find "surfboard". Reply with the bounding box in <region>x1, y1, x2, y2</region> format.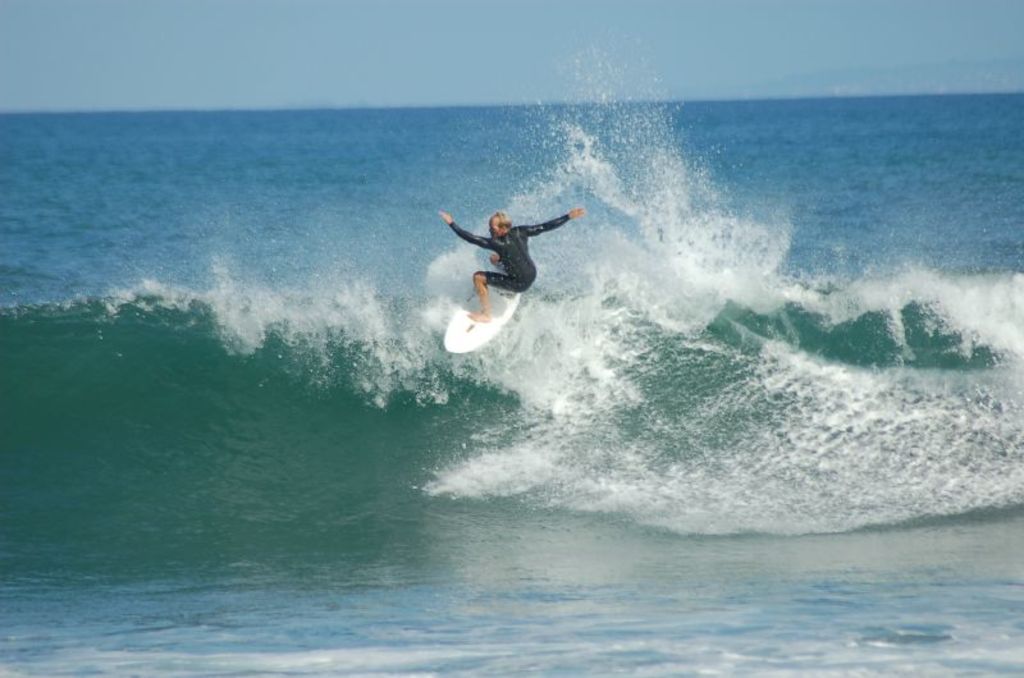
<region>440, 284, 524, 354</region>.
